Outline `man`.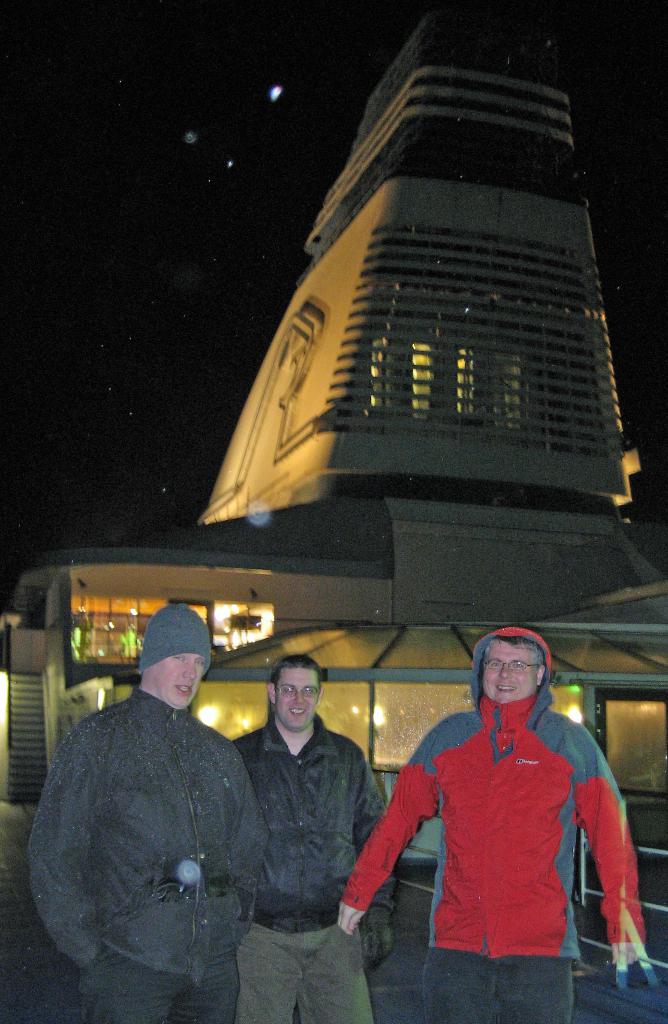
Outline: [326,625,650,1023].
